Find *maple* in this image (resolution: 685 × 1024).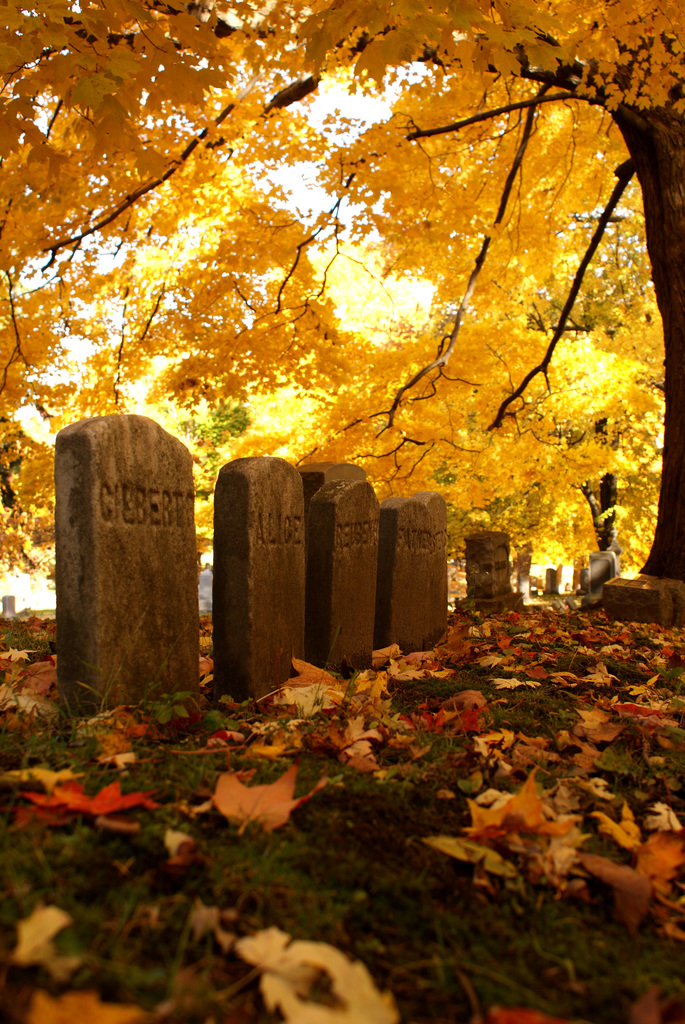
region(0, 0, 684, 633).
